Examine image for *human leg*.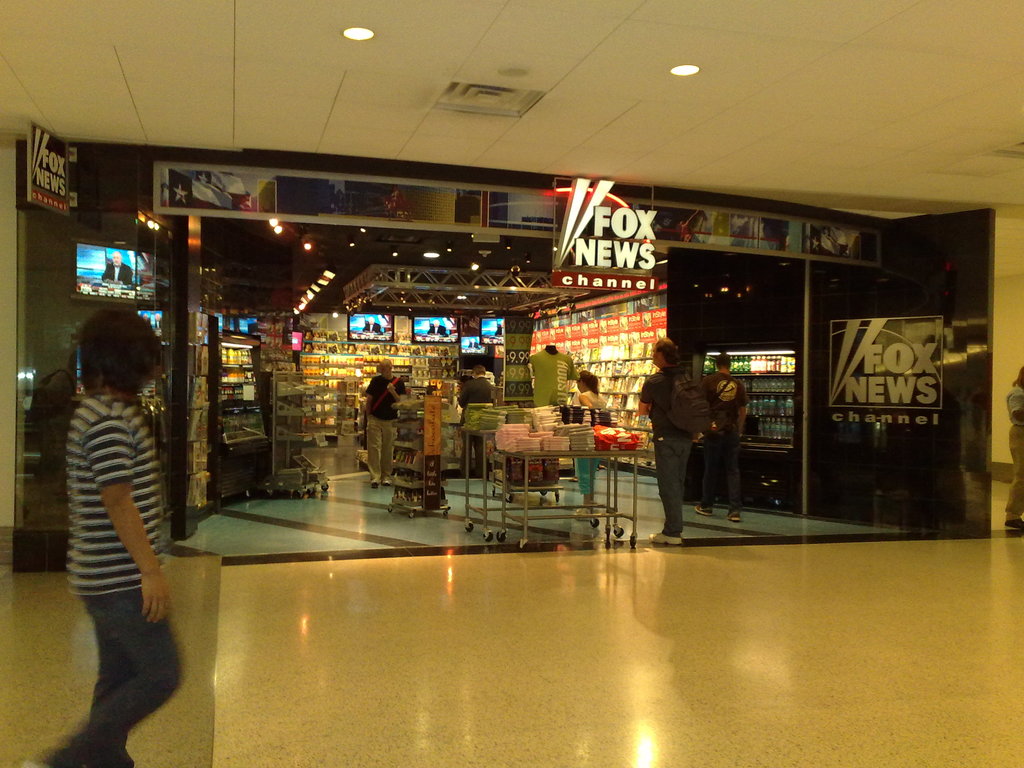
Examination result: 719:424:740:524.
